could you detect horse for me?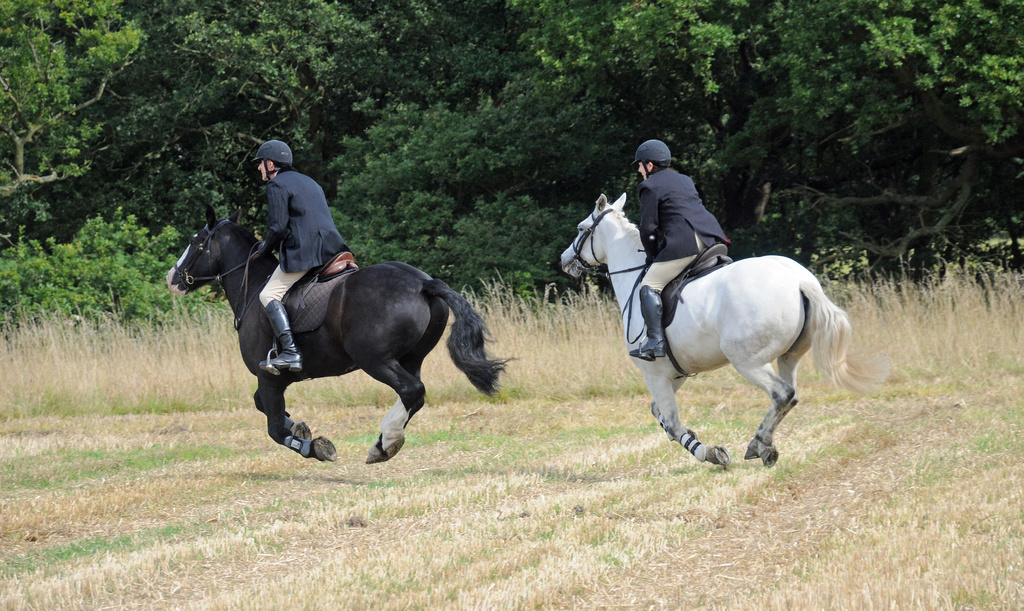
Detection result: bbox=[165, 221, 513, 470].
